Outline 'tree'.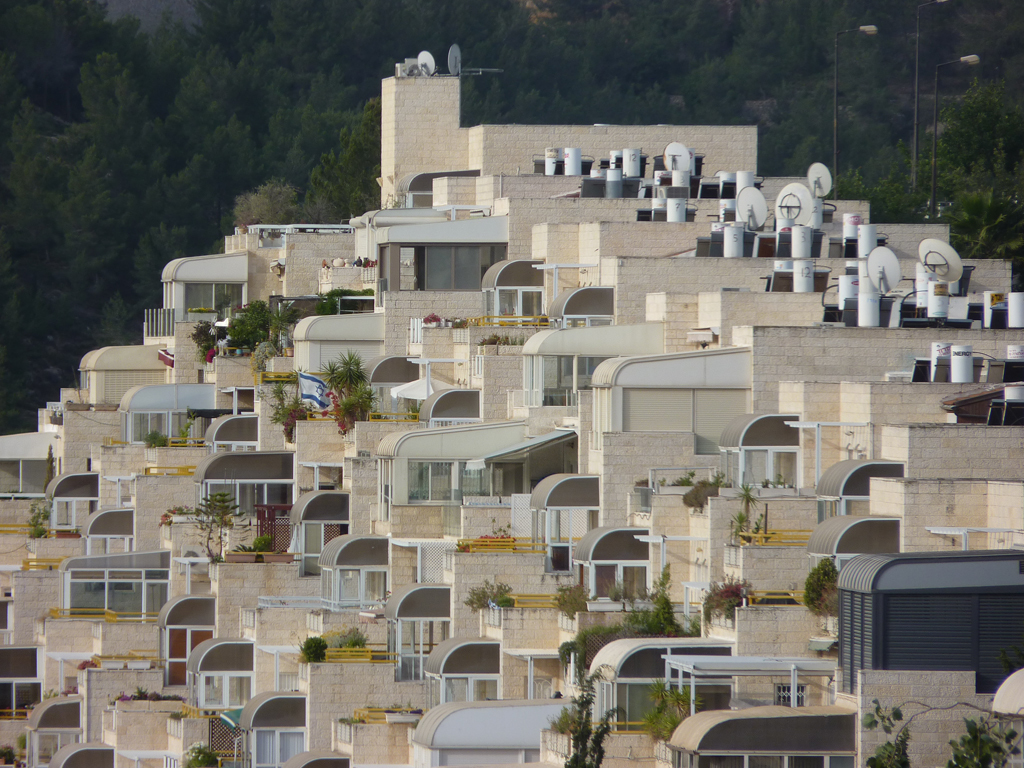
Outline: (x1=64, y1=45, x2=167, y2=222).
